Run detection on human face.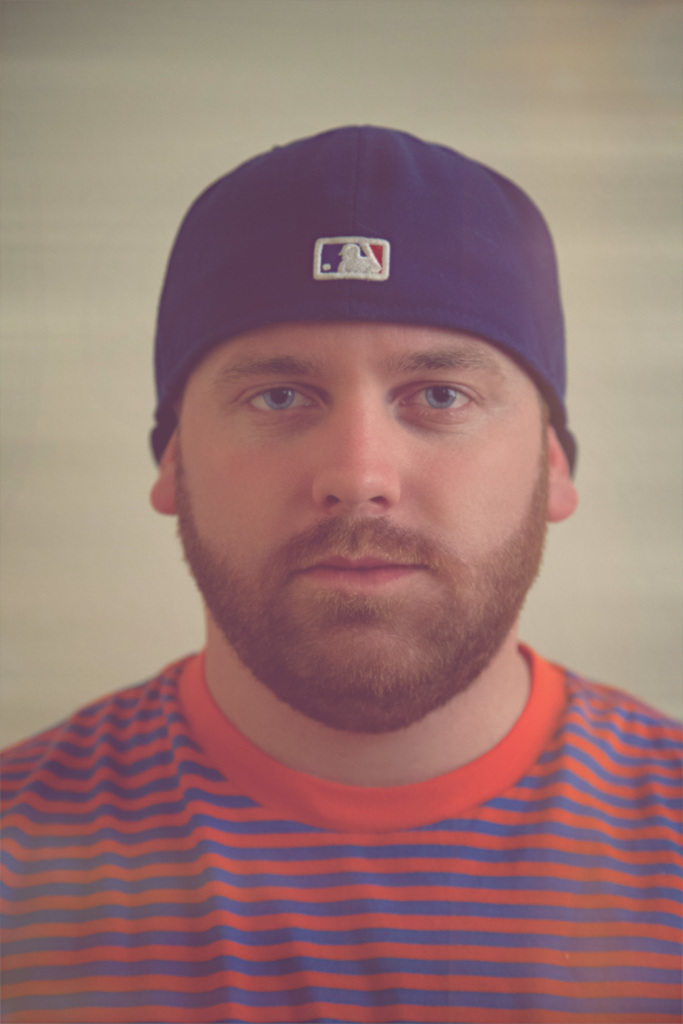
Result: select_region(177, 321, 569, 733).
